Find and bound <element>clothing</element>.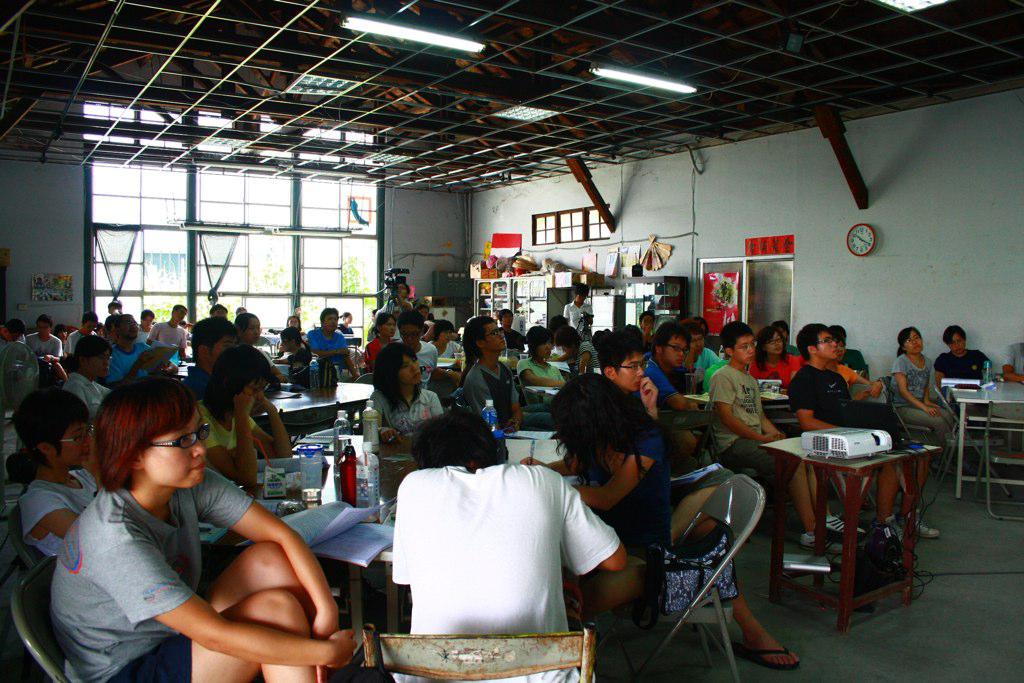
Bound: 514:357:563:395.
